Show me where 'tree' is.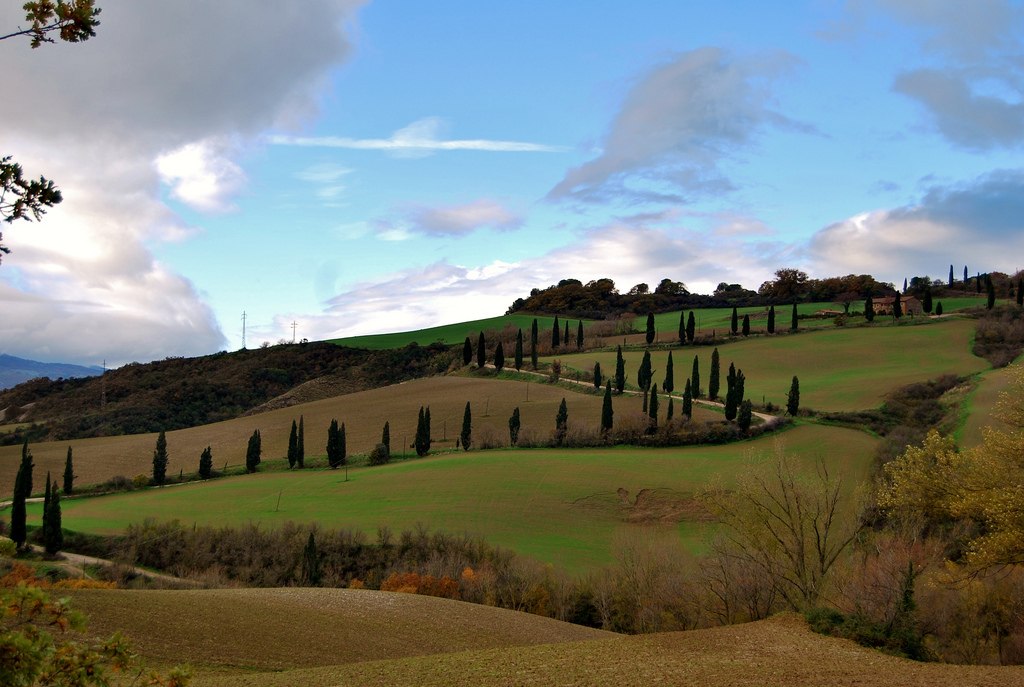
'tree' is at locate(285, 417, 308, 467).
